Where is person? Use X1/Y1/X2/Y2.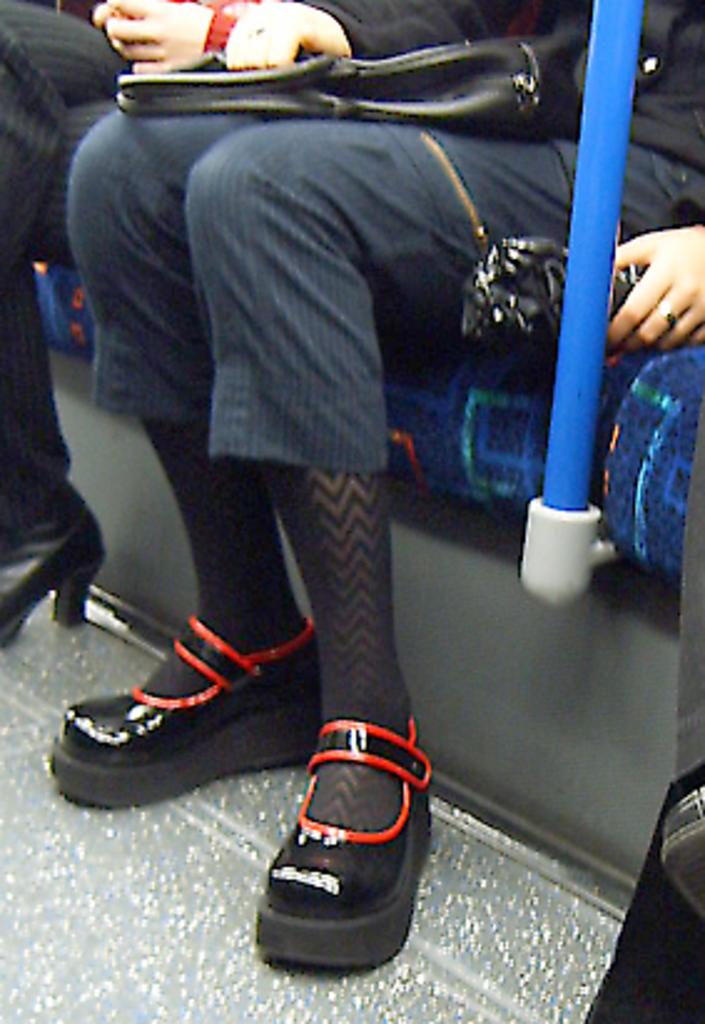
578/399/703/1022.
